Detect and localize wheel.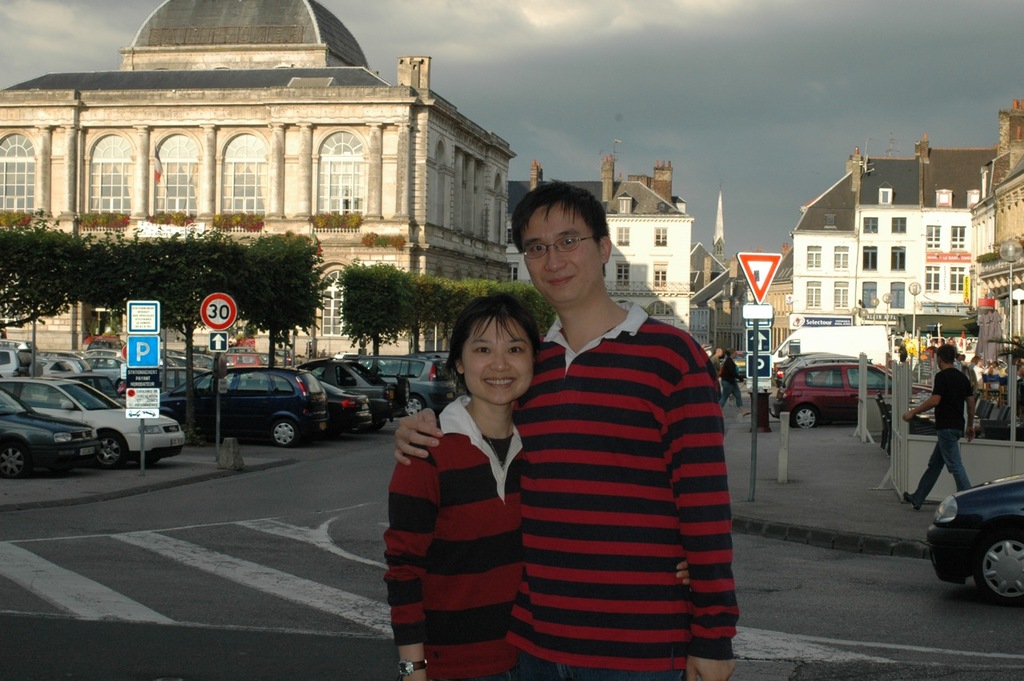
Localized at bbox(974, 526, 1023, 607).
